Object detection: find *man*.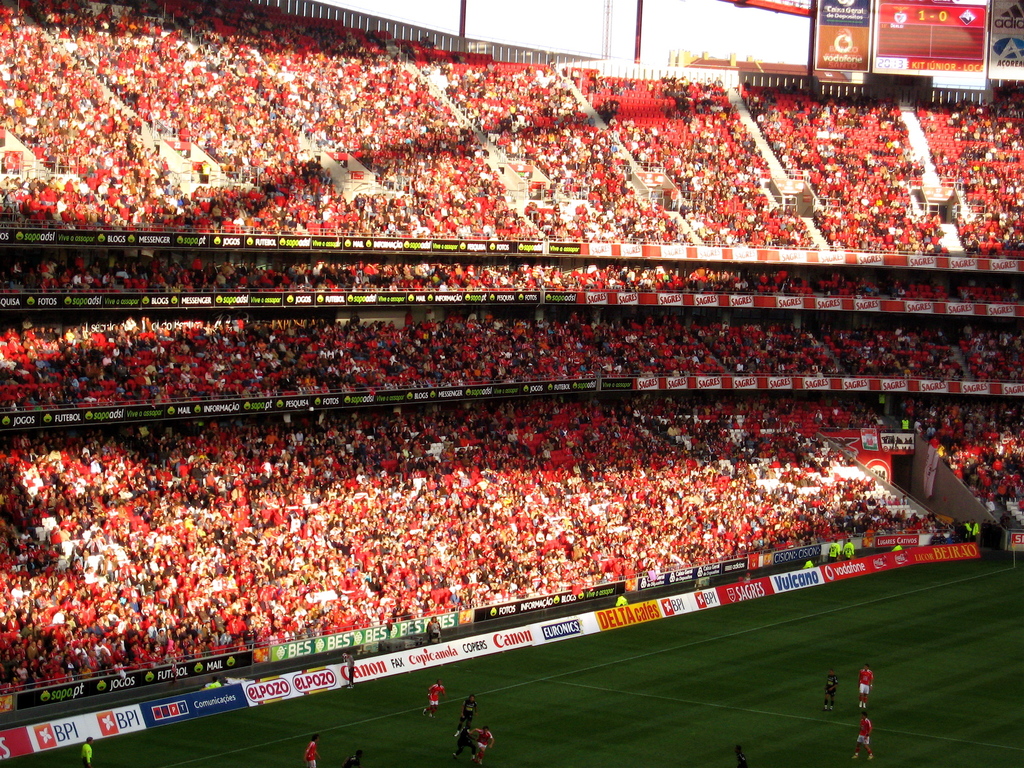
l=81, t=732, r=97, b=765.
